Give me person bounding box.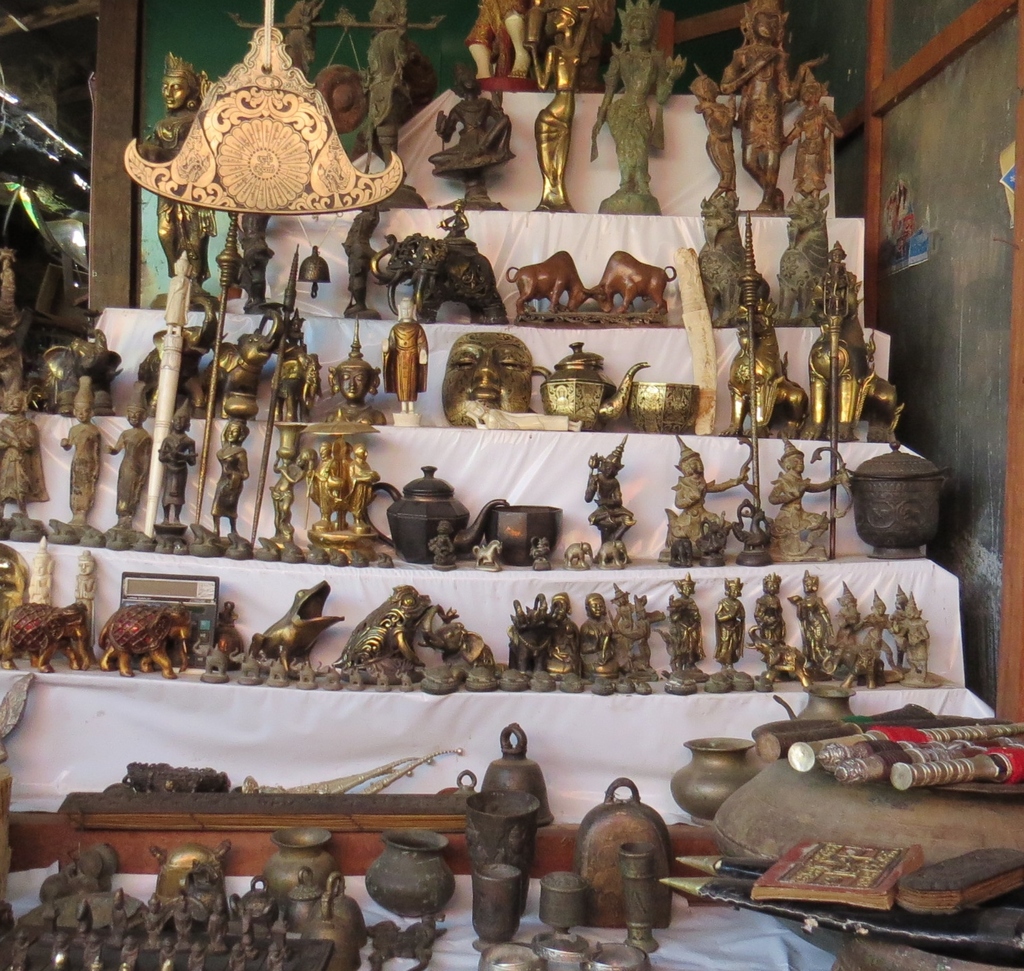
rect(121, 936, 137, 970).
